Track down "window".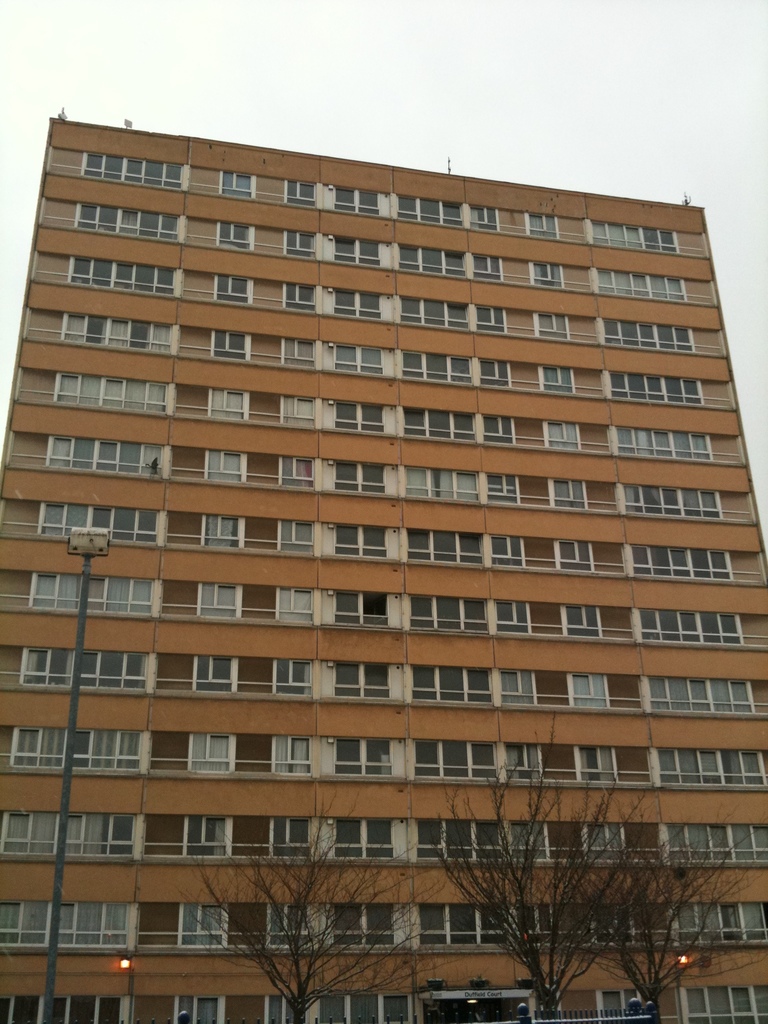
Tracked to select_region(281, 335, 316, 367).
